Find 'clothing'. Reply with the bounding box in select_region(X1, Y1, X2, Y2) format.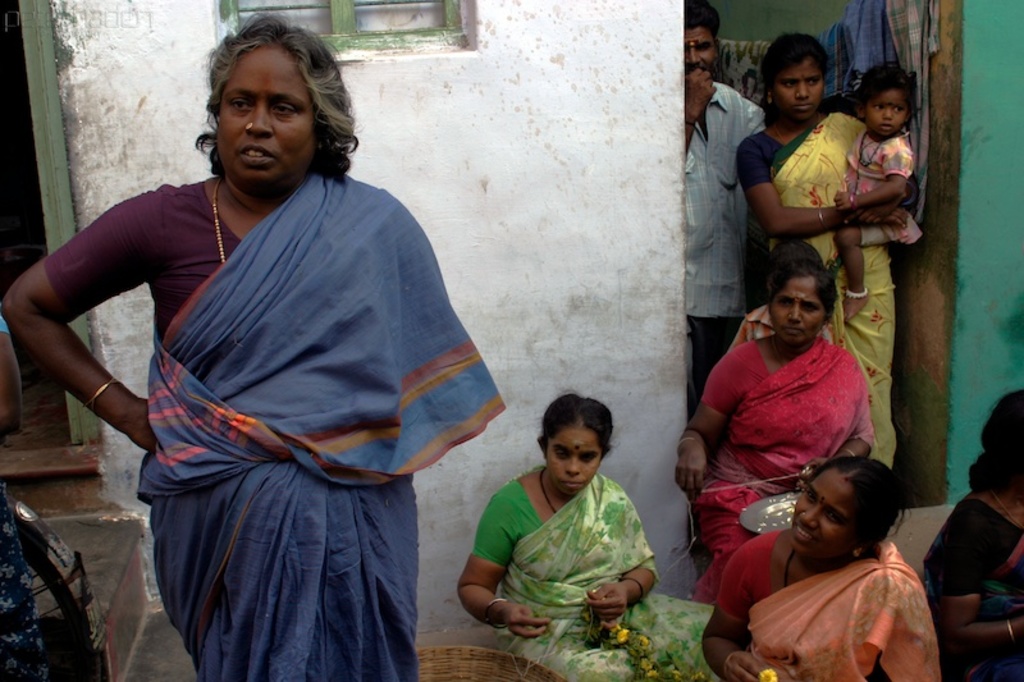
select_region(920, 494, 1023, 681).
